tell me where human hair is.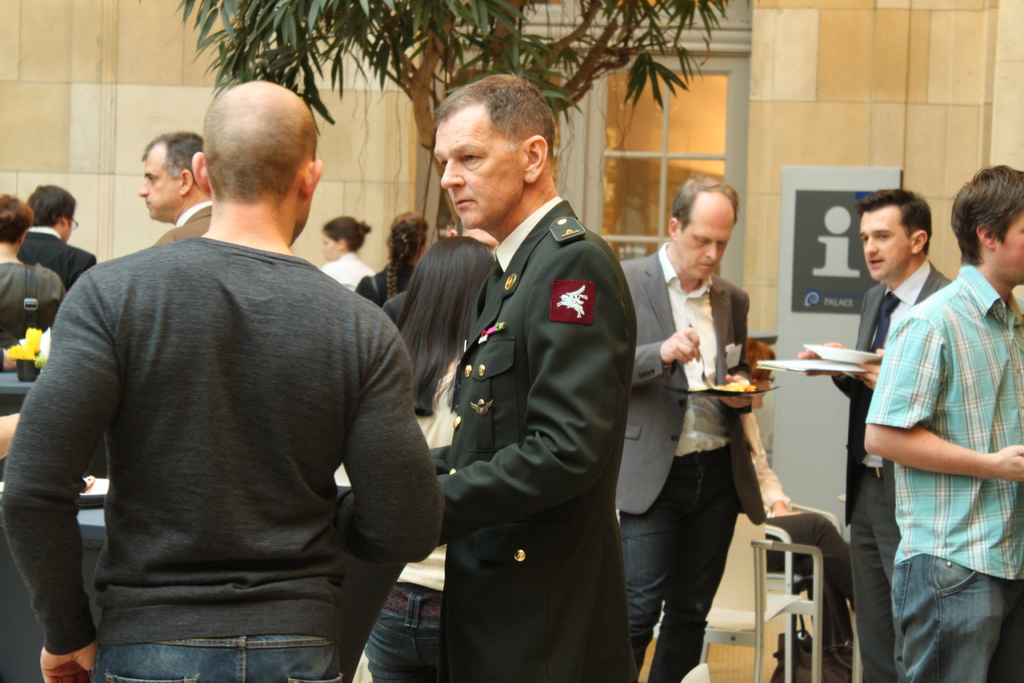
human hair is at Rect(321, 214, 371, 251).
